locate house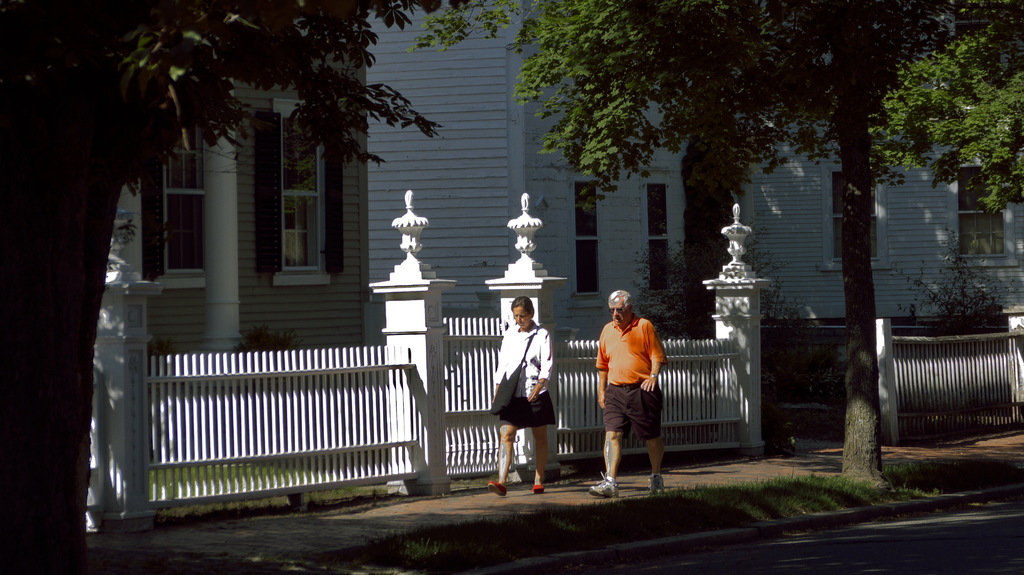
[733,92,1023,326]
